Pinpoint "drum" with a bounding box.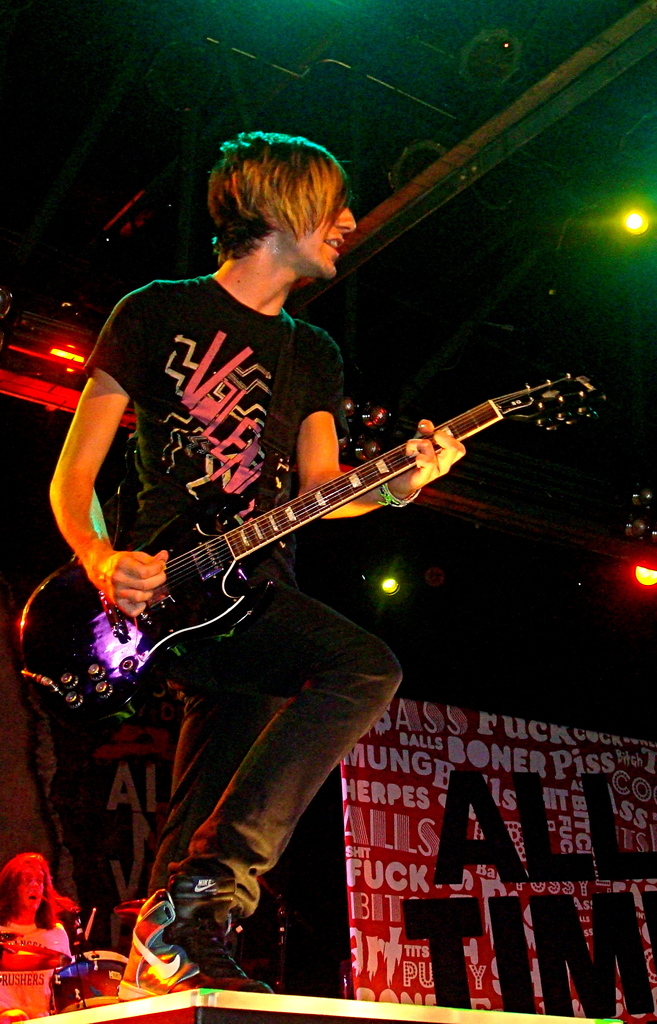
x1=53 y1=957 x2=125 y2=1014.
